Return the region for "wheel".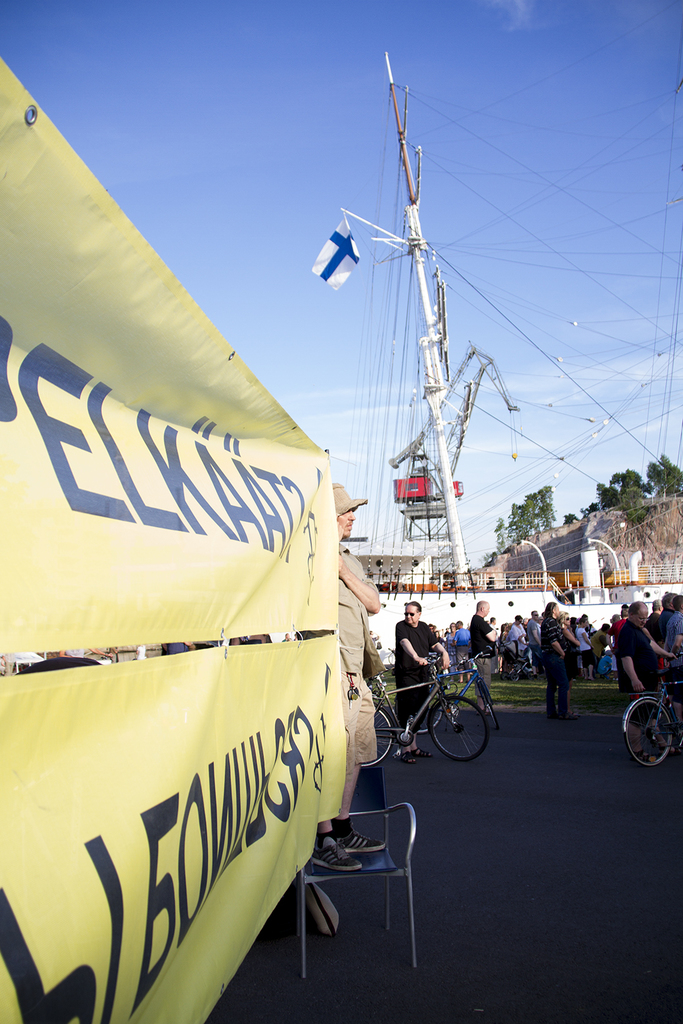
detection(355, 699, 395, 770).
